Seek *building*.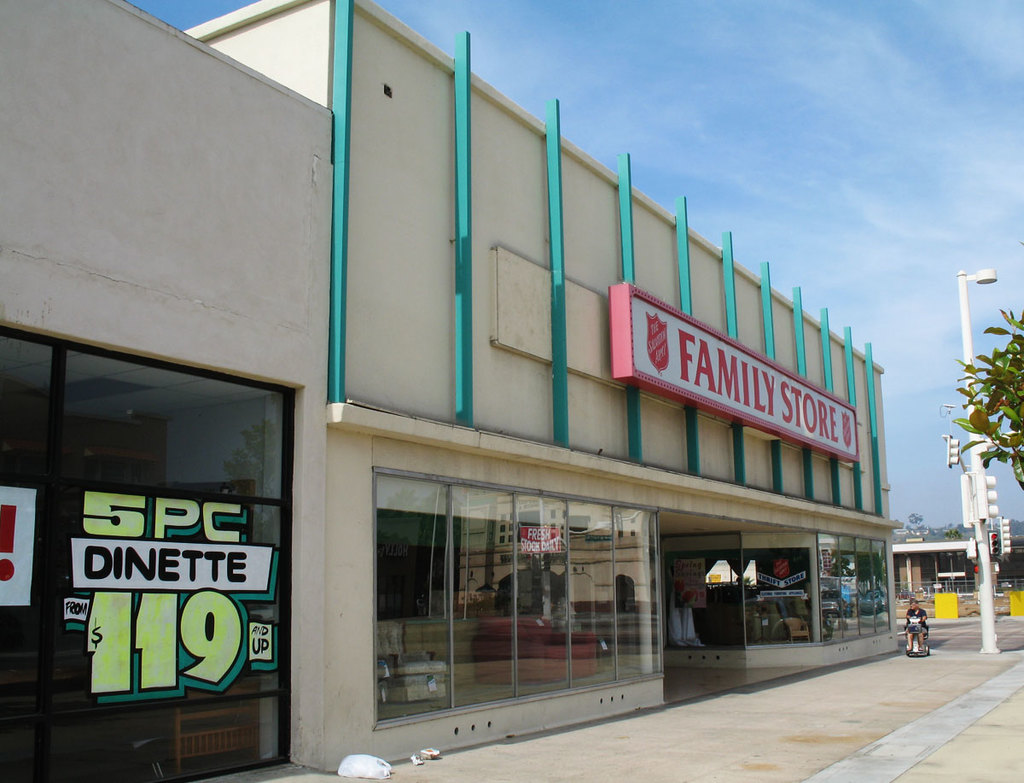
box(0, 0, 903, 782).
